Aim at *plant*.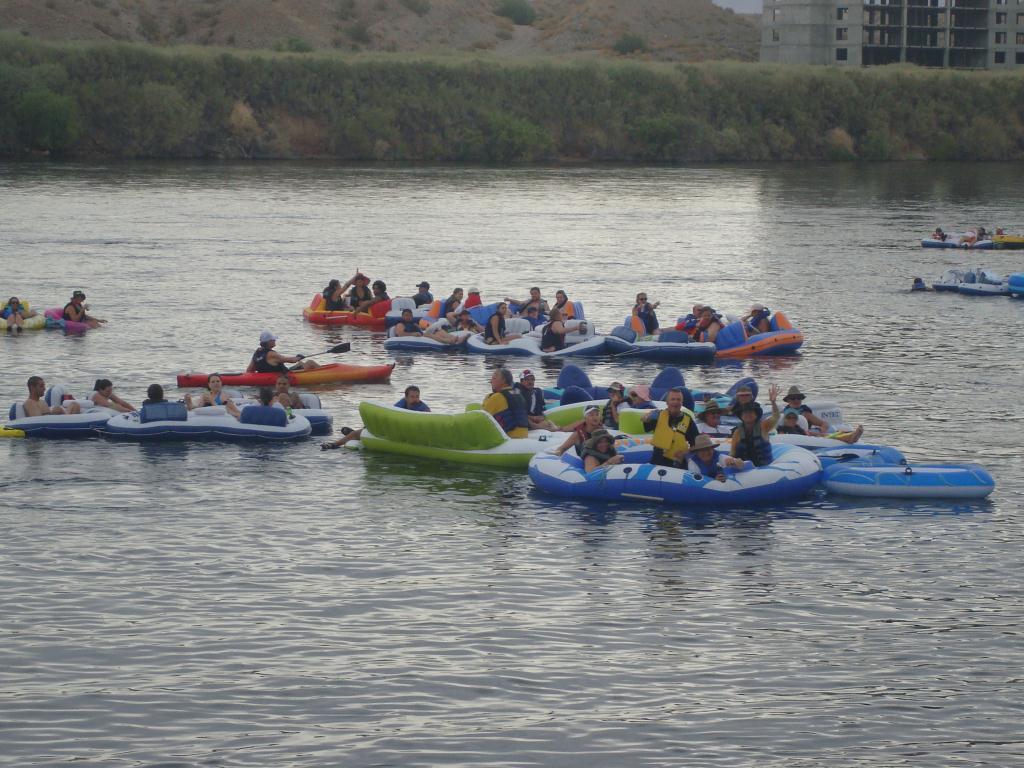
Aimed at 160 14 183 36.
